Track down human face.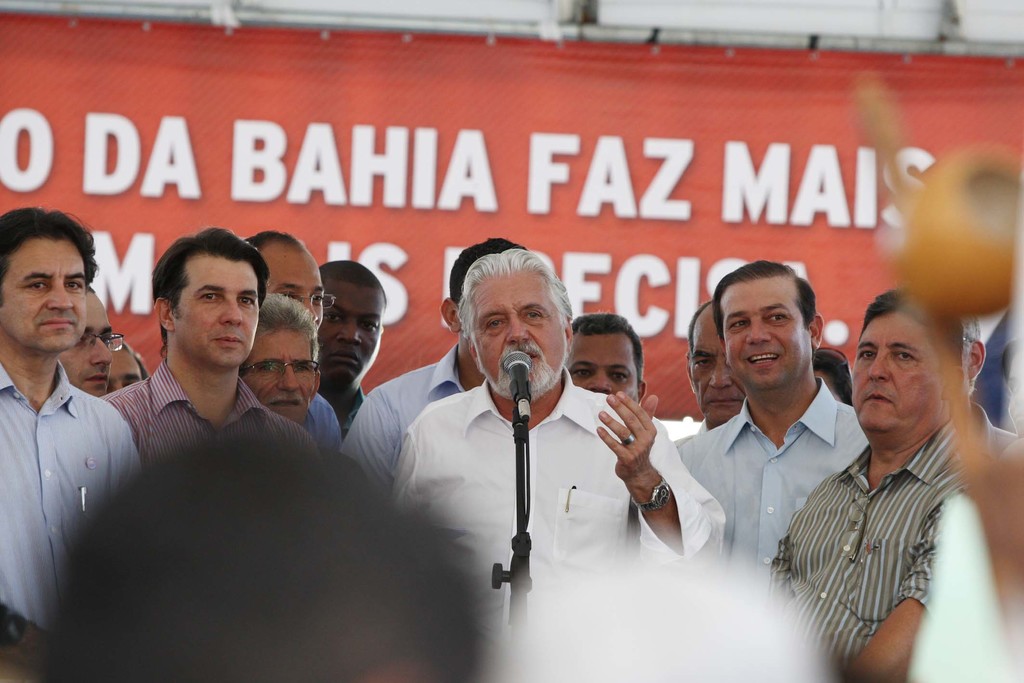
Tracked to (316,270,383,391).
